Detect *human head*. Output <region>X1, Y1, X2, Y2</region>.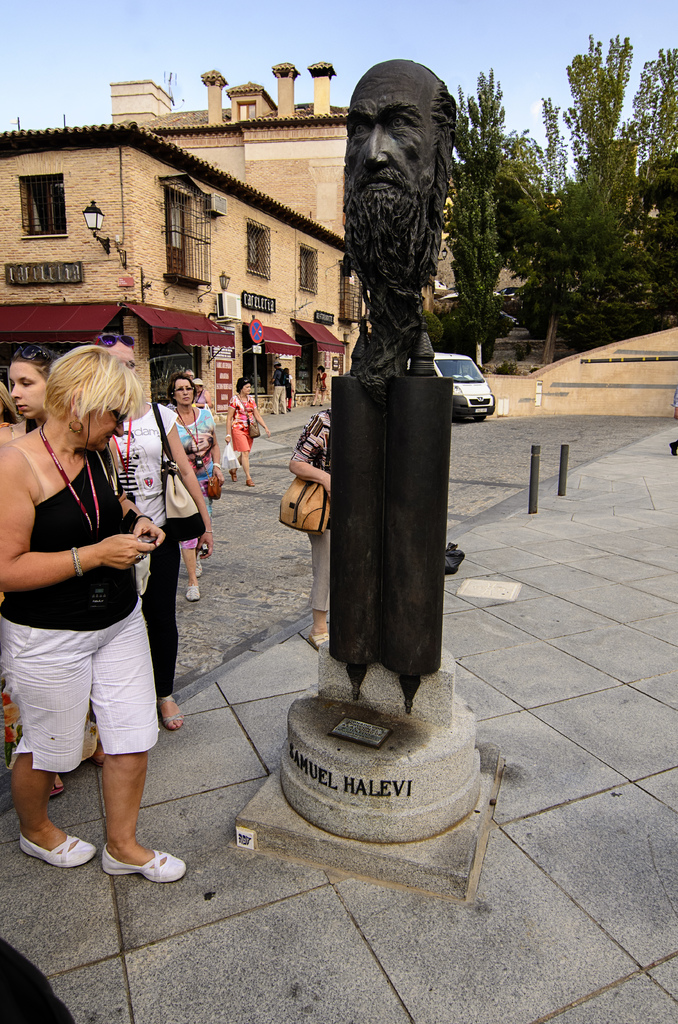
<region>339, 51, 457, 245</region>.
